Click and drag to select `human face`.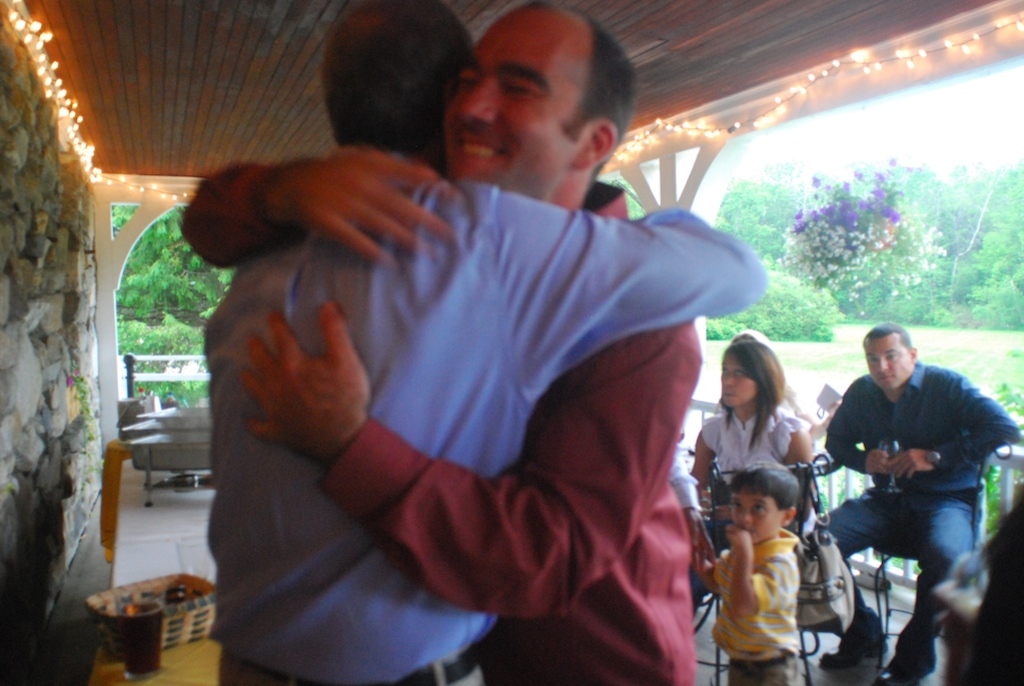
Selection: [left=720, top=353, right=758, bottom=409].
